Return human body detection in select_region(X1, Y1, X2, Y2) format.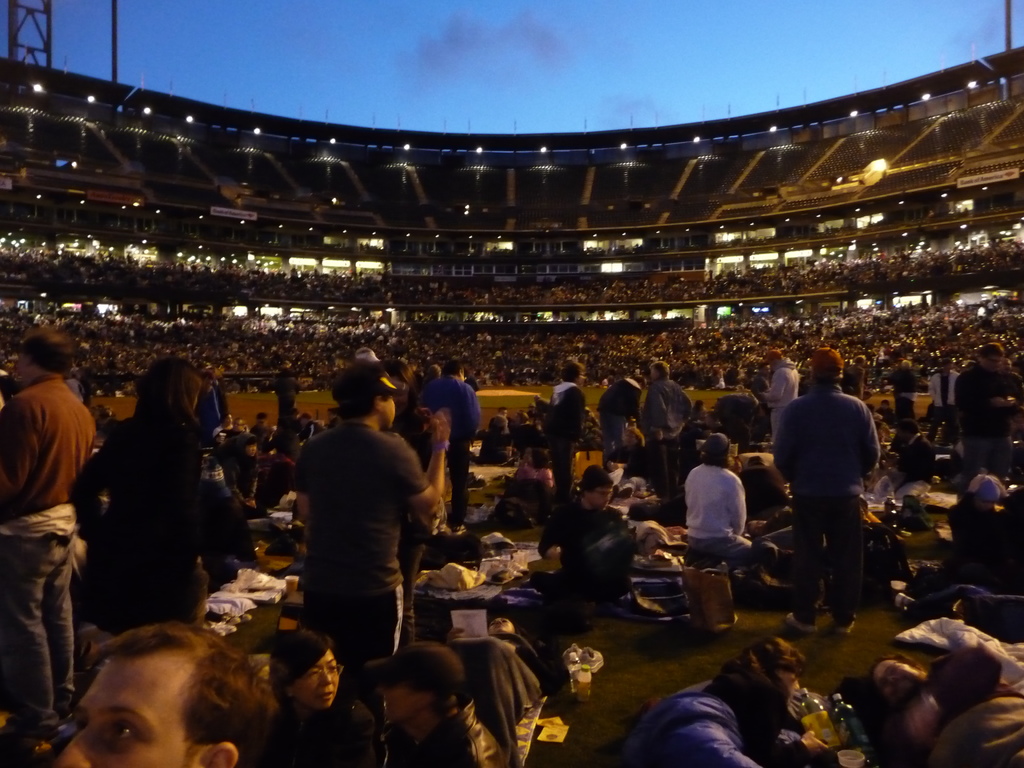
select_region(428, 356, 481, 529).
